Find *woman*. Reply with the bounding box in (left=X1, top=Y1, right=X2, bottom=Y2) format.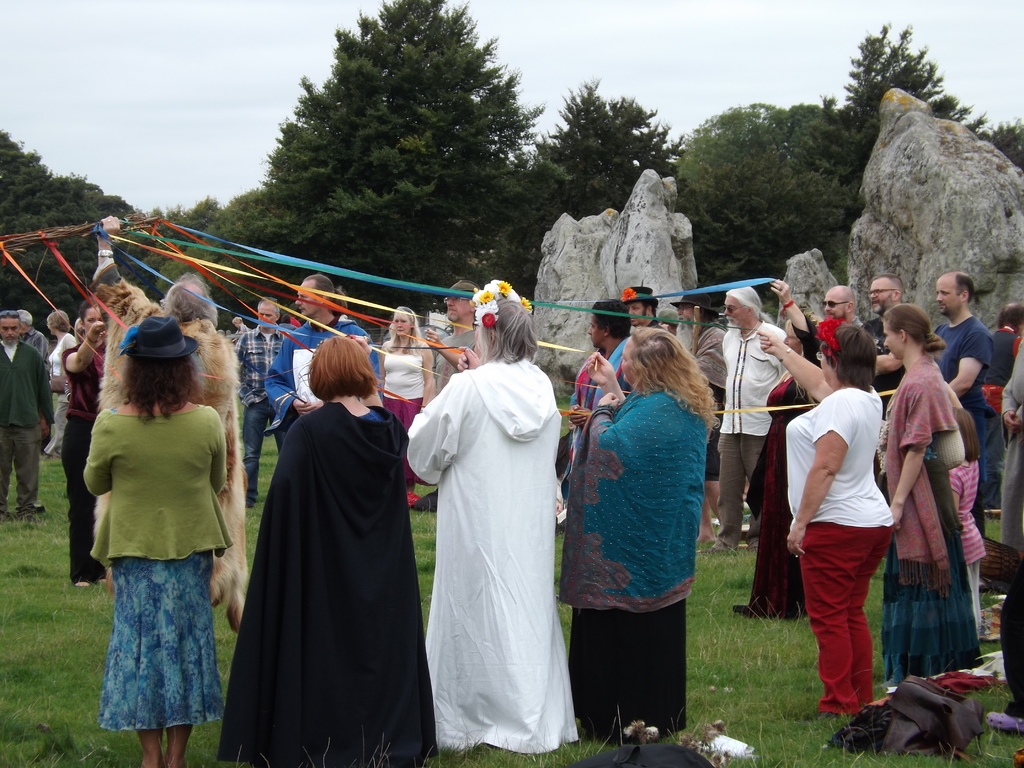
(left=236, top=317, right=244, bottom=340).
